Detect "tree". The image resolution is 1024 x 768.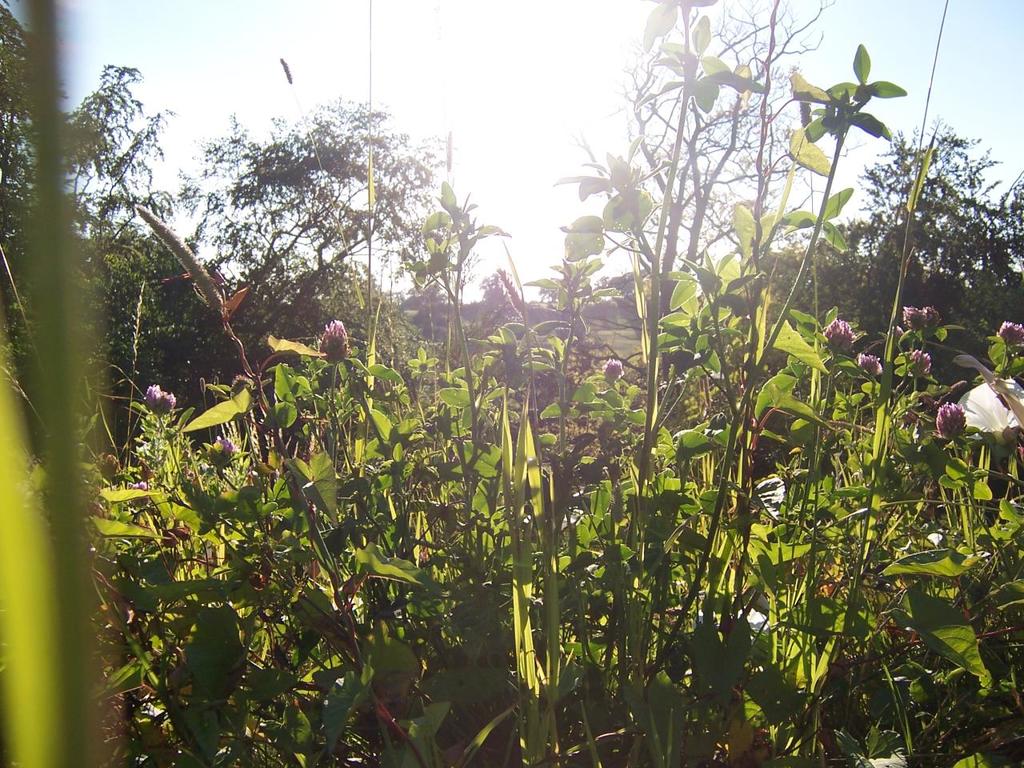
[3,0,455,447].
